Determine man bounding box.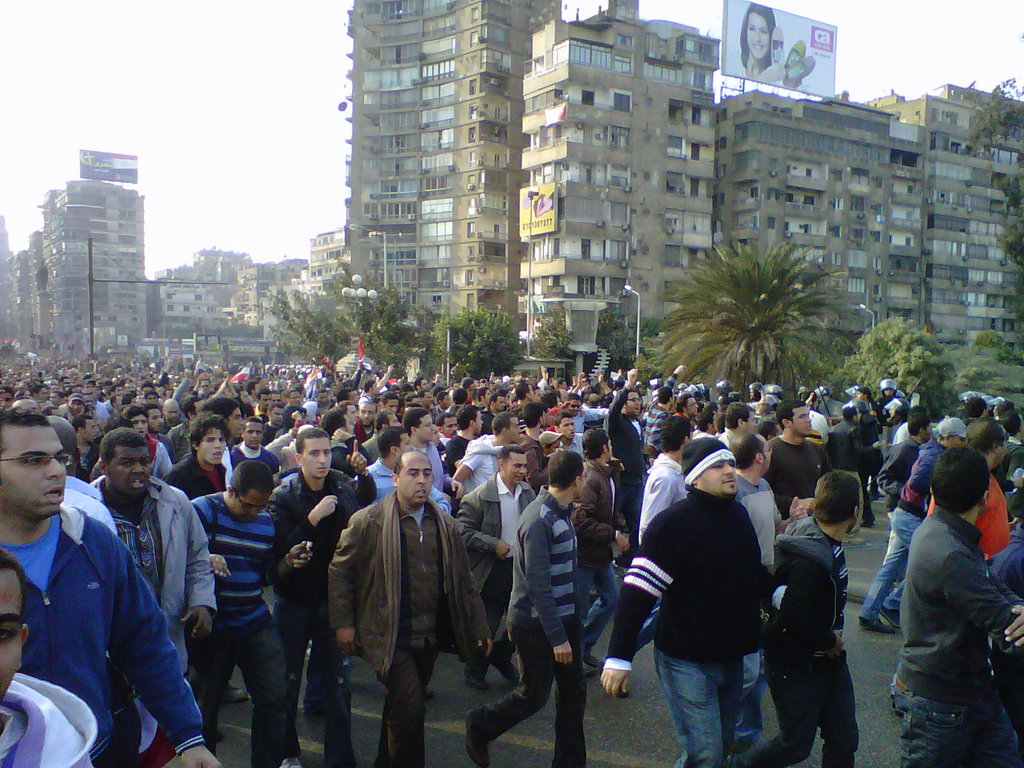
Determined: 32/385/51/410.
